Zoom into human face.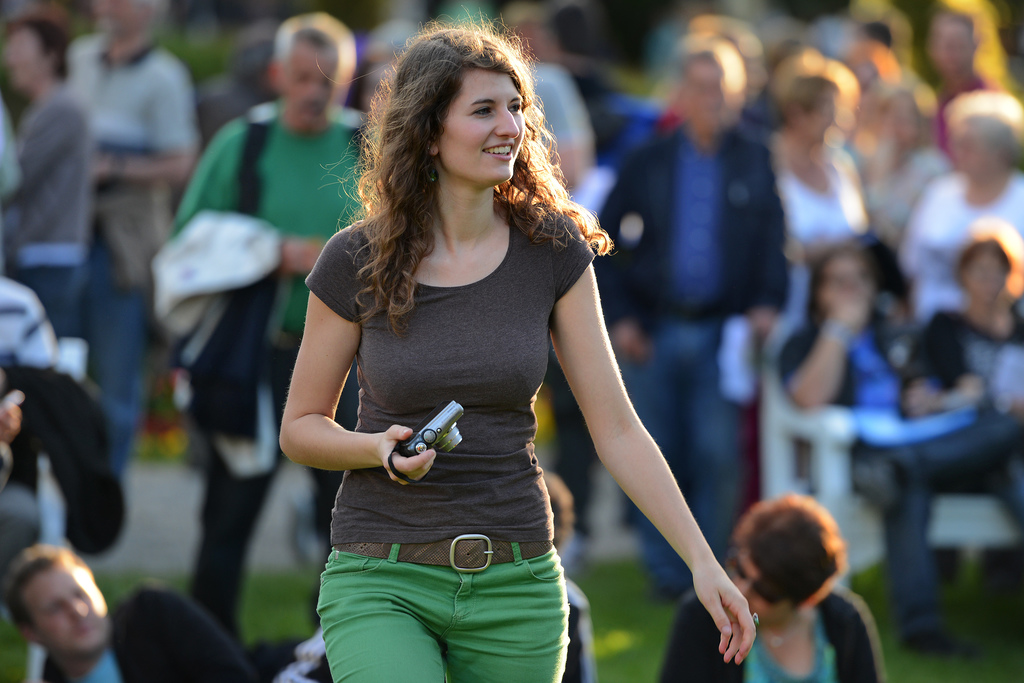
Zoom target: <region>817, 251, 877, 320</region>.
